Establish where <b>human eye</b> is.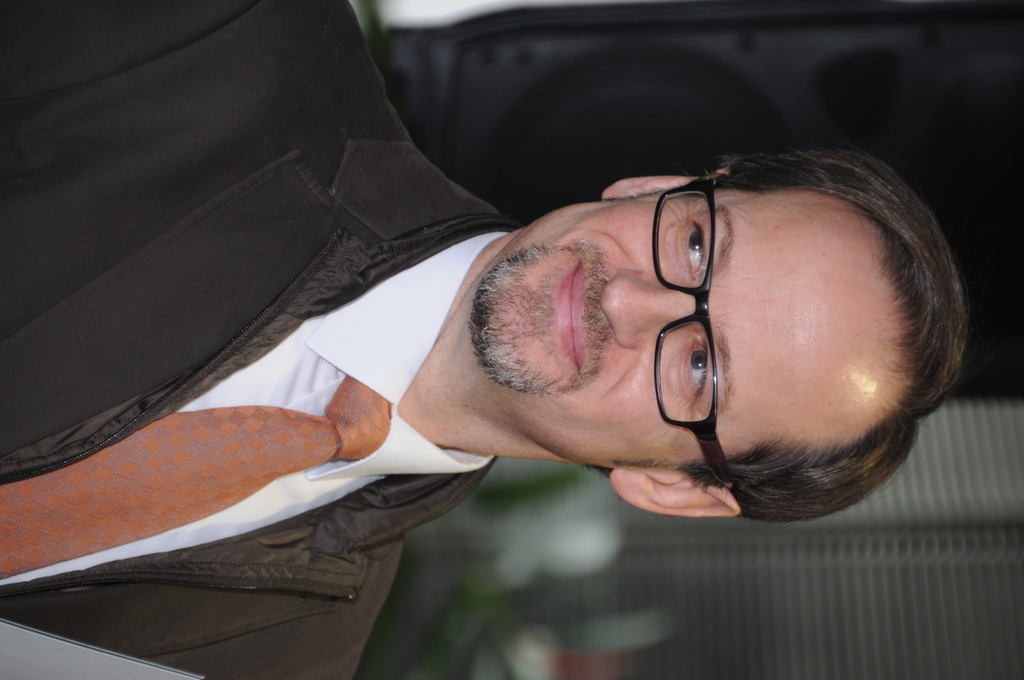
Established at x1=673 y1=330 x2=714 y2=414.
